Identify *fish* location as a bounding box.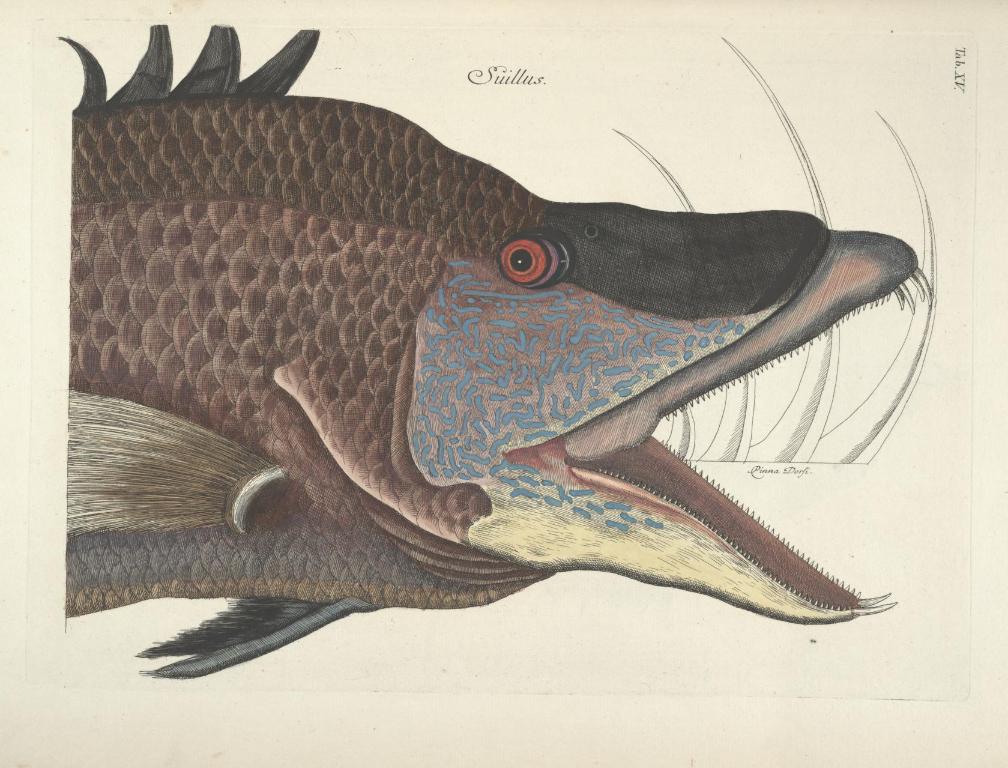
(x1=50, y1=69, x2=914, y2=647).
